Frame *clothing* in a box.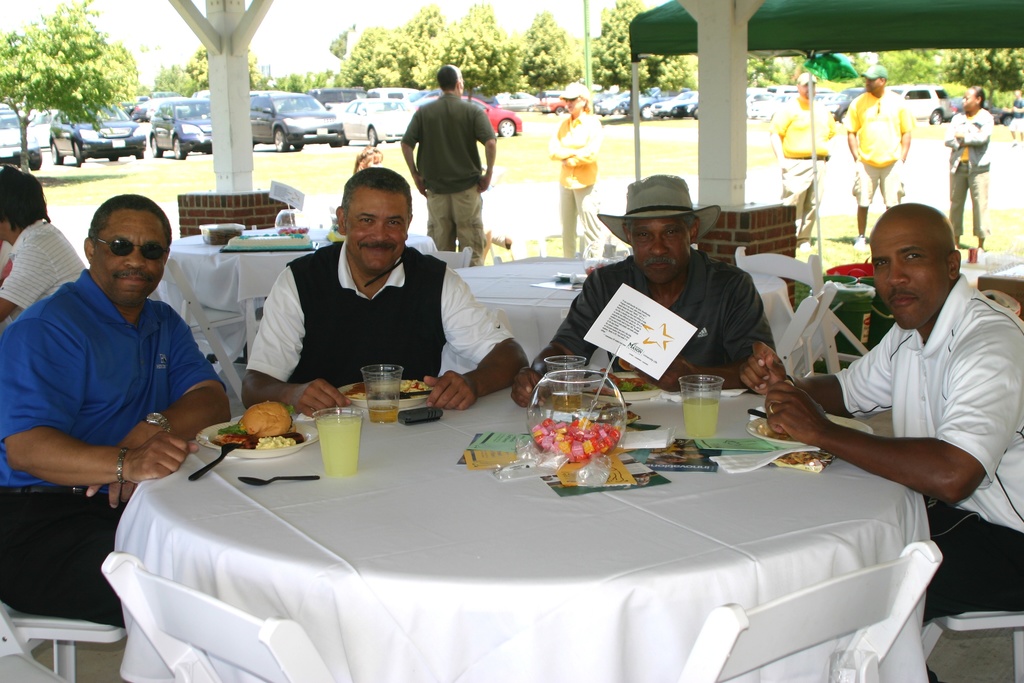
[548,113,597,188].
